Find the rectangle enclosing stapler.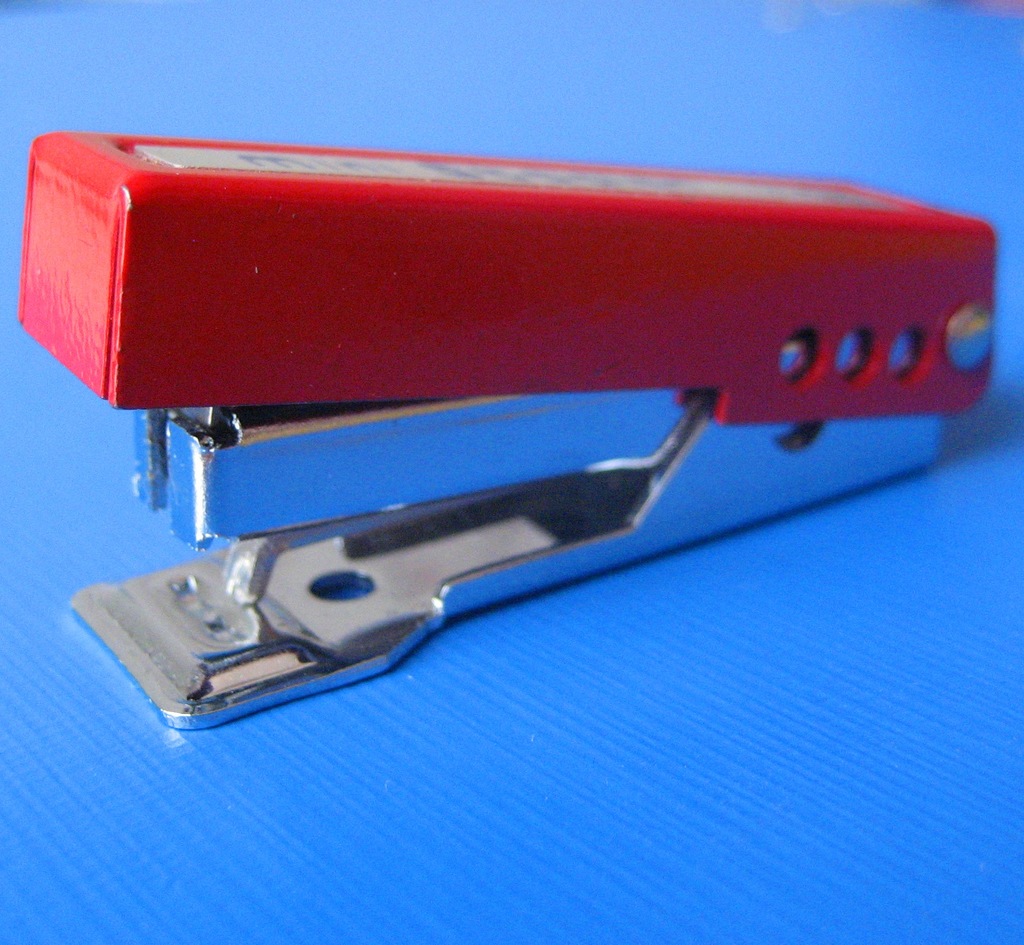
<region>18, 134, 993, 737</region>.
